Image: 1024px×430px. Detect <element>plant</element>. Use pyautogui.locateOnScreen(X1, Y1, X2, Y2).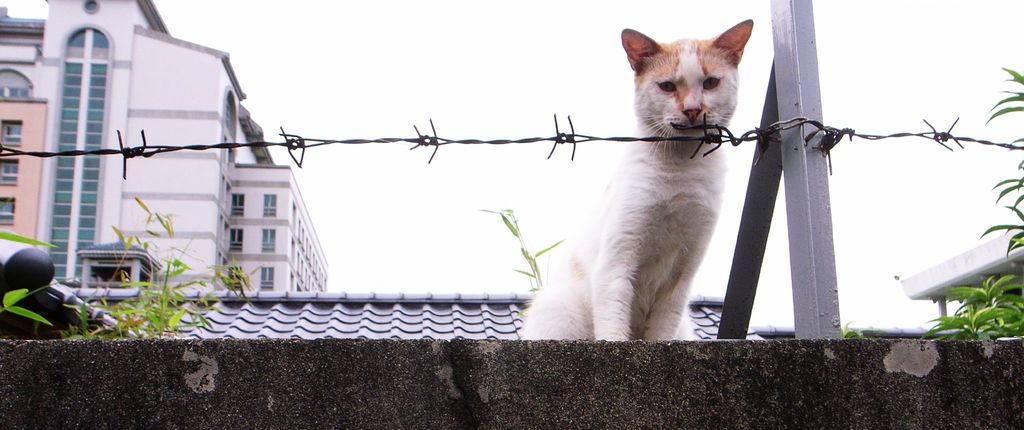
pyautogui.locateOnScreen(0, 276, 81, 328).
